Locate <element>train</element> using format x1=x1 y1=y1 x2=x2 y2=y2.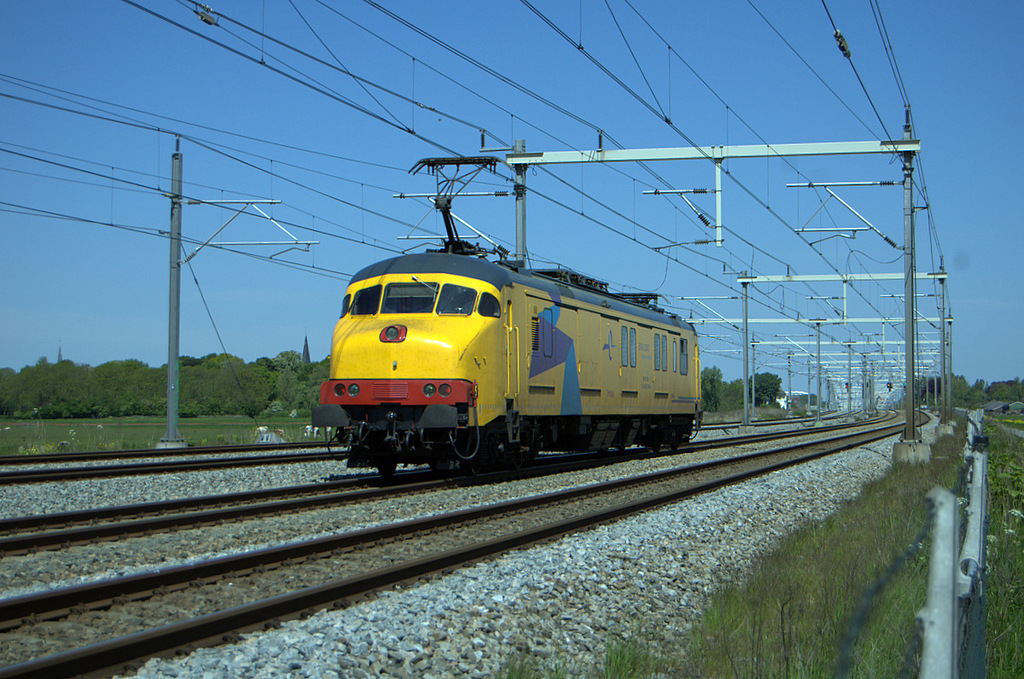
x1=313 y1=157 x2=701 y2=482.
